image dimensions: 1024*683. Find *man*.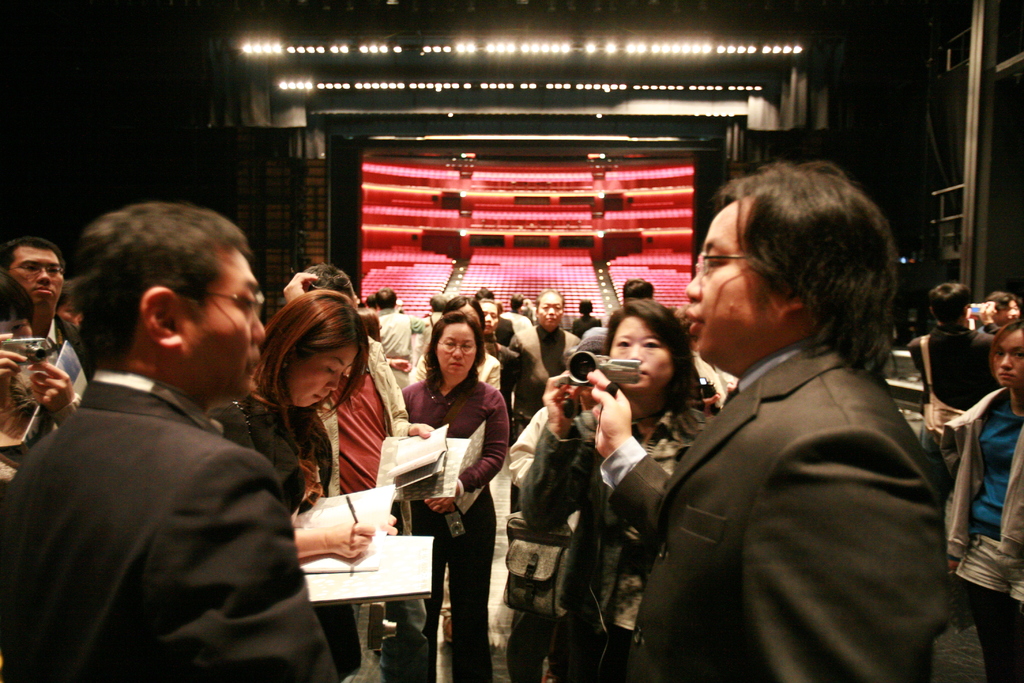
left=279, top=261, right=440, bottom=682.
